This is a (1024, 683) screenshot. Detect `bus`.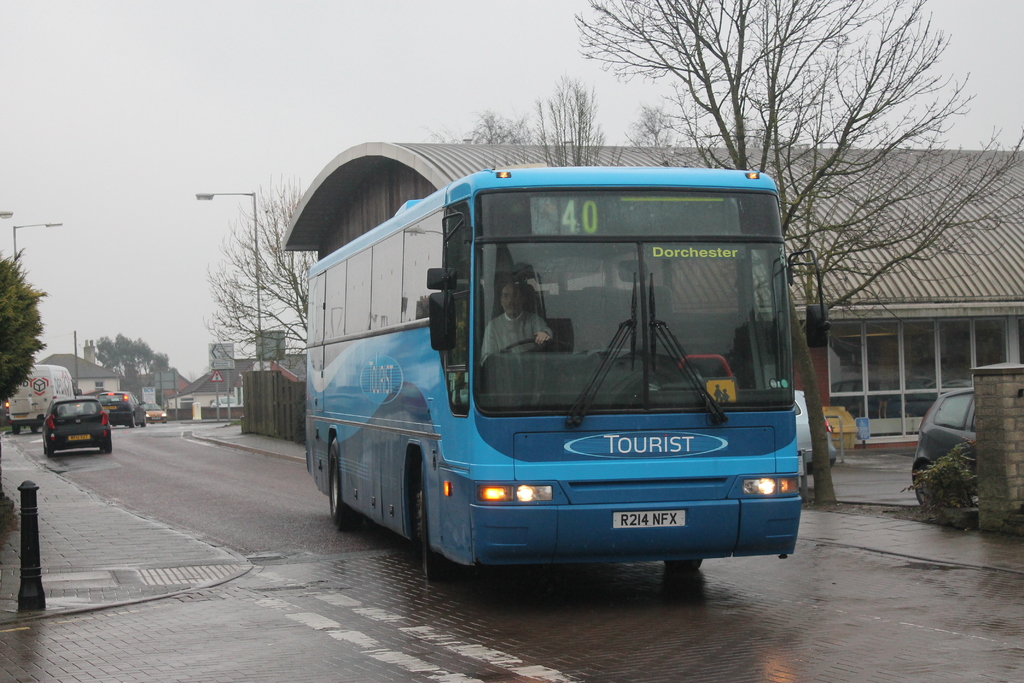
Rect(302, 162, 808, 581).
